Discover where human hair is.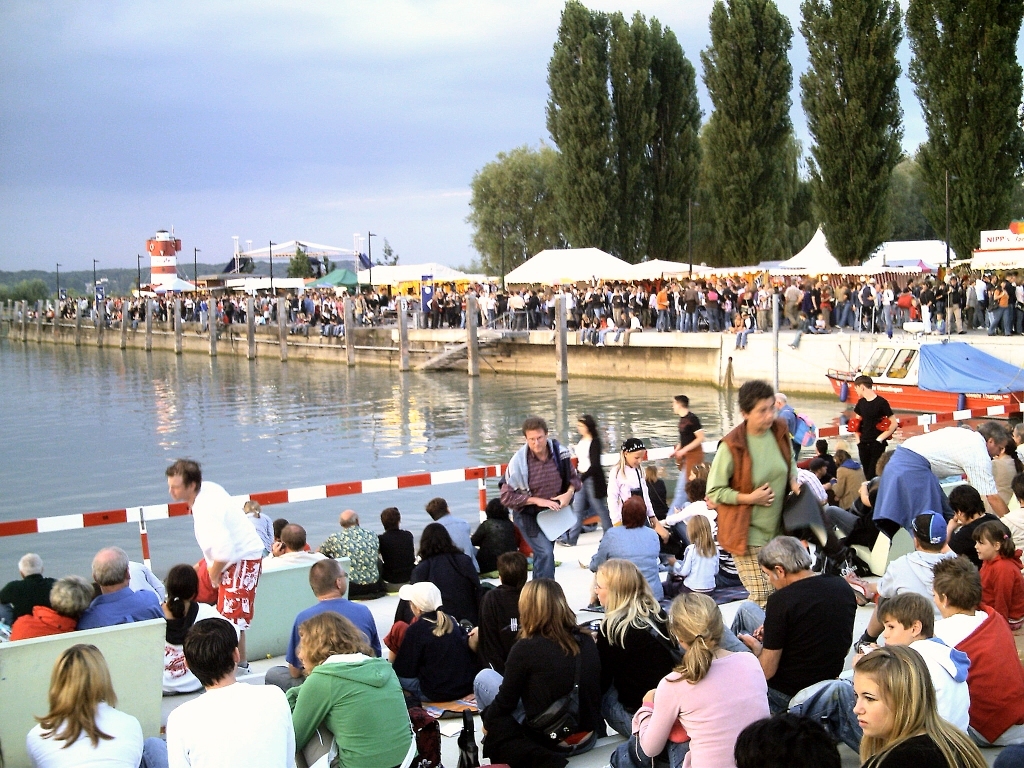
Discovered at pyautogui.locateOnScreen(246, 498, 260, 515).
